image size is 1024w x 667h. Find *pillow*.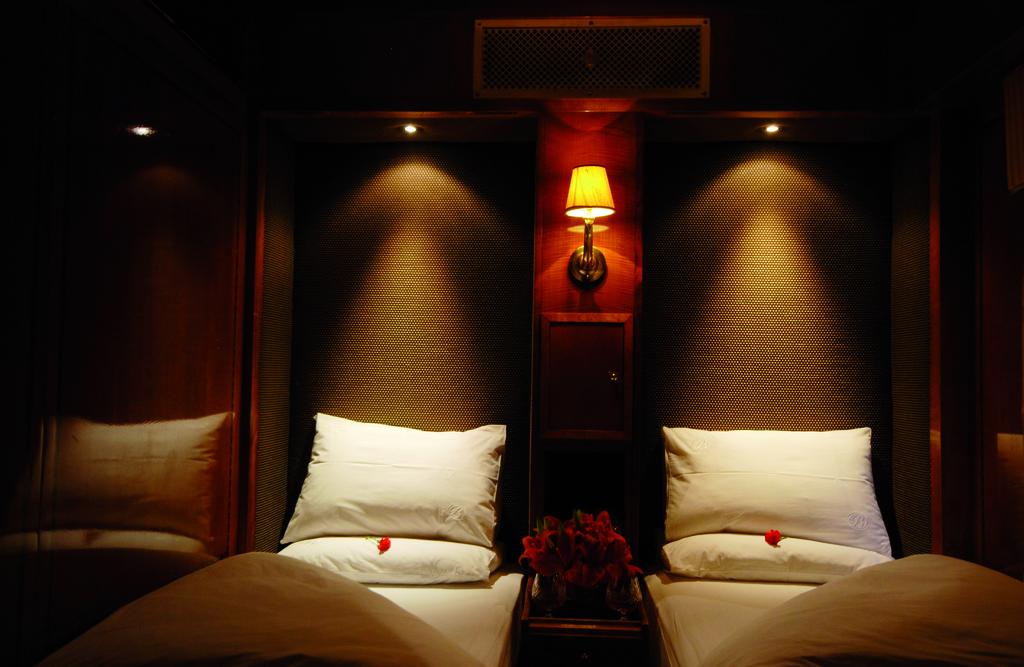
252, 417, 506, 575.
